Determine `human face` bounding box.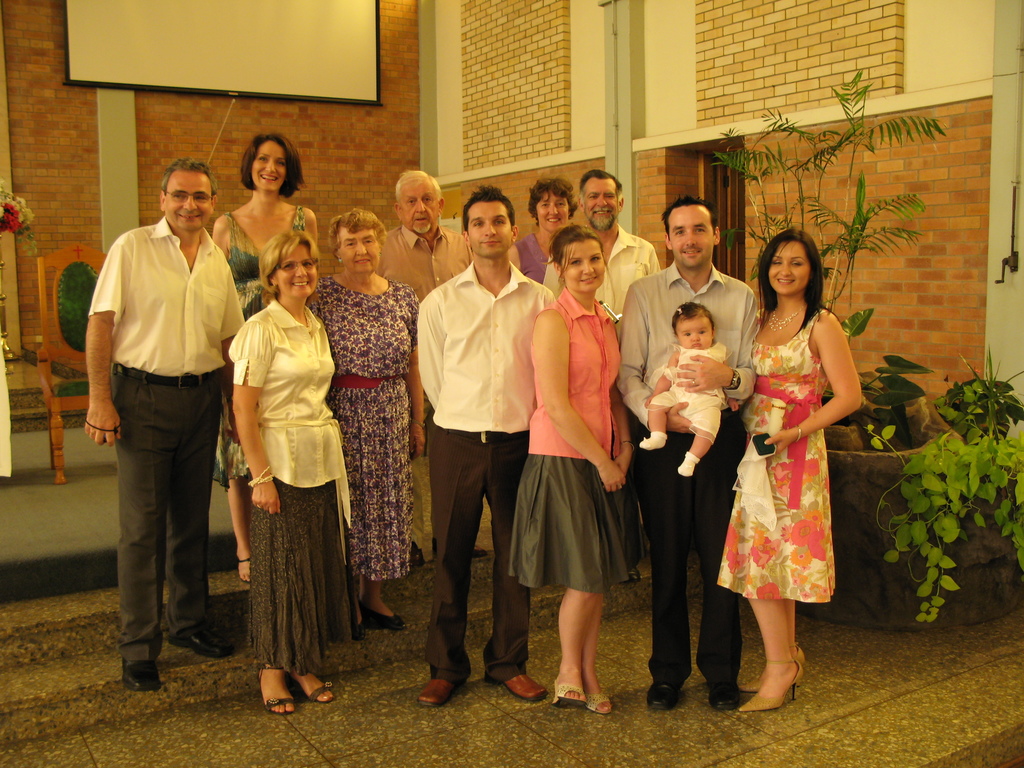
Determined: 535/190/568/230.
